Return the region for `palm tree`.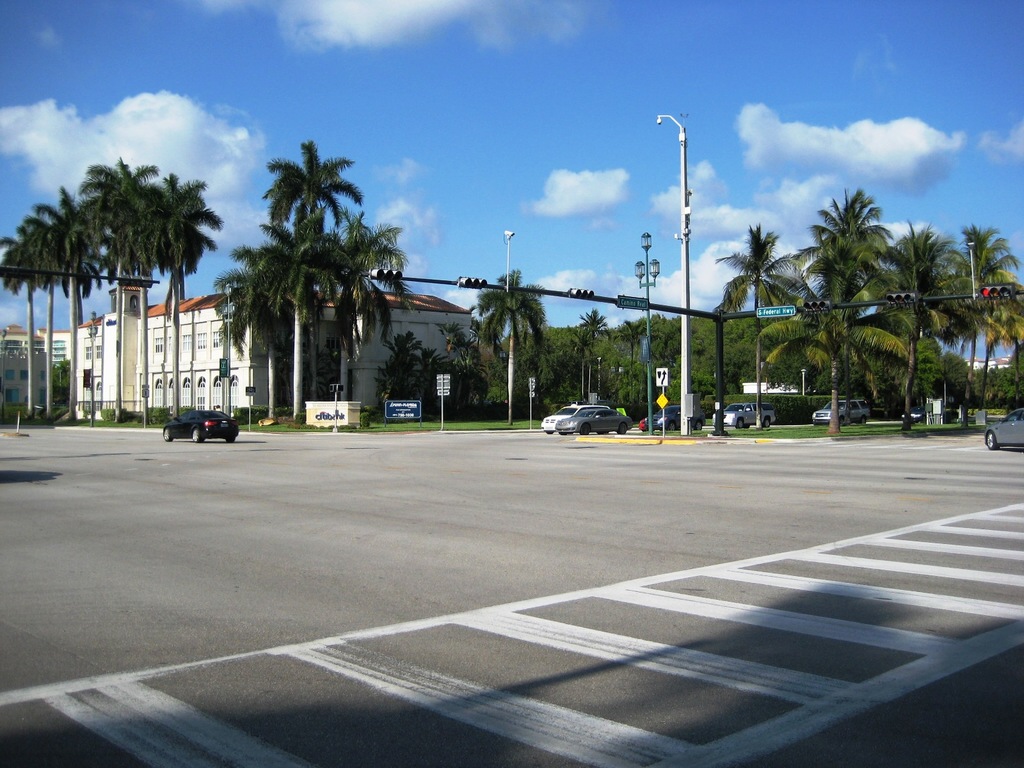
(263,135,358,401).
